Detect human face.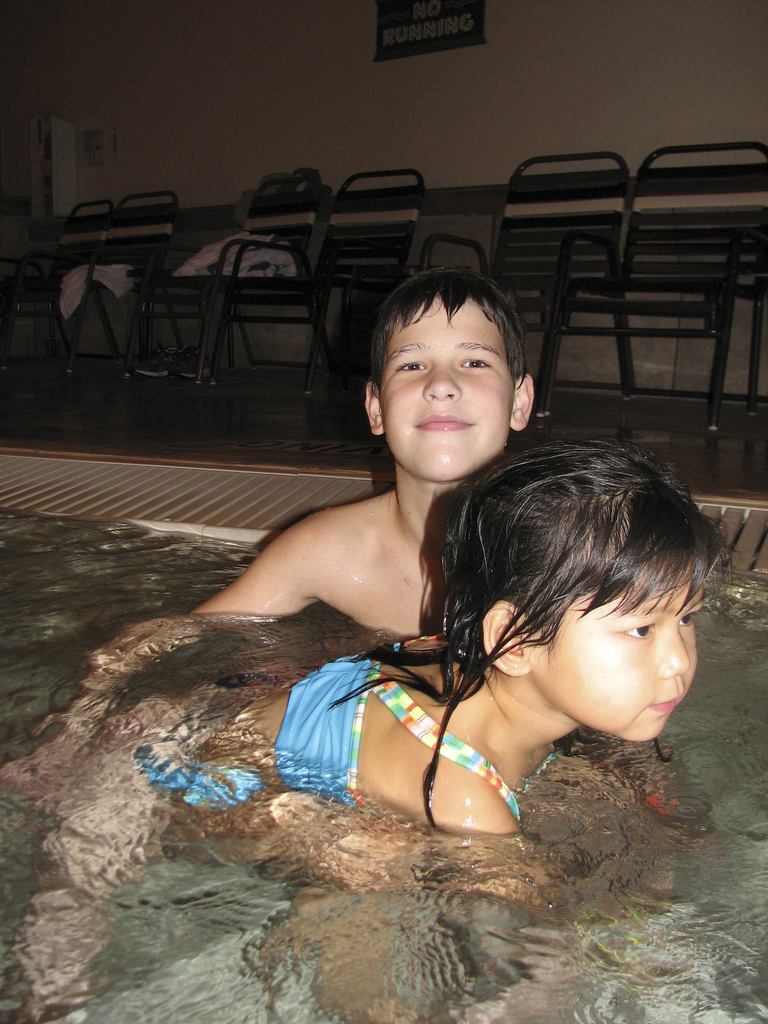
Detected at box=[372, 281, 520, 486].
